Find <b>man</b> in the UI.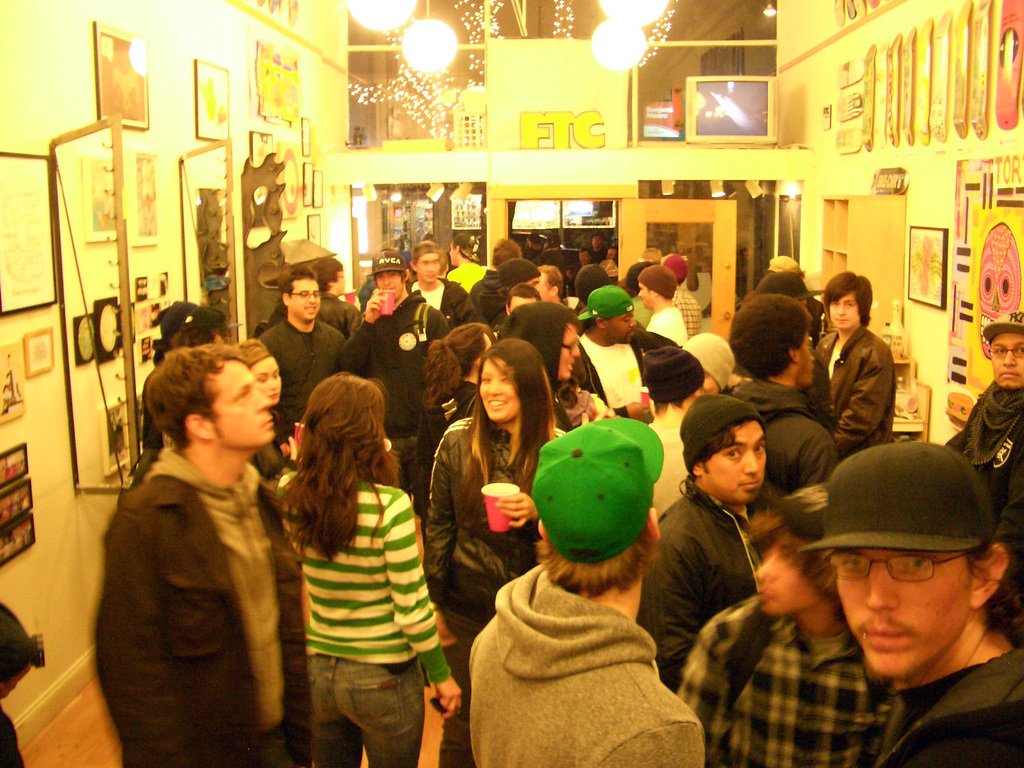
UI element at x1=936, y1=315, x2=1023, y2=650.
